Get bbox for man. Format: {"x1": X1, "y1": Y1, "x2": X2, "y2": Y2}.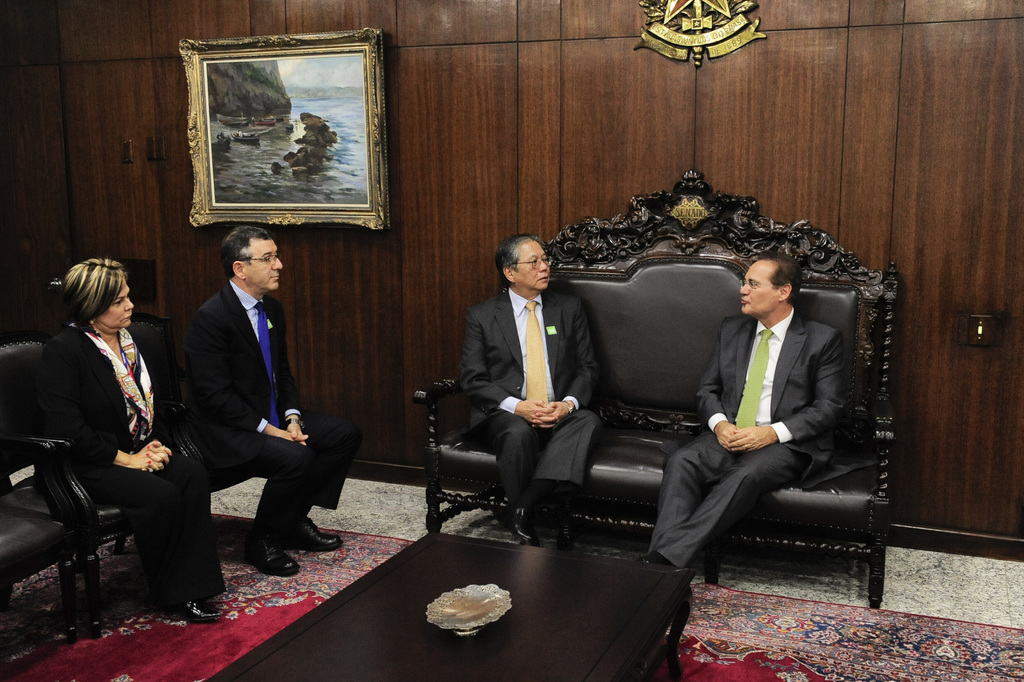
{"x1": 183, "y1": 227, "x2": 357, "y2": 575}.
